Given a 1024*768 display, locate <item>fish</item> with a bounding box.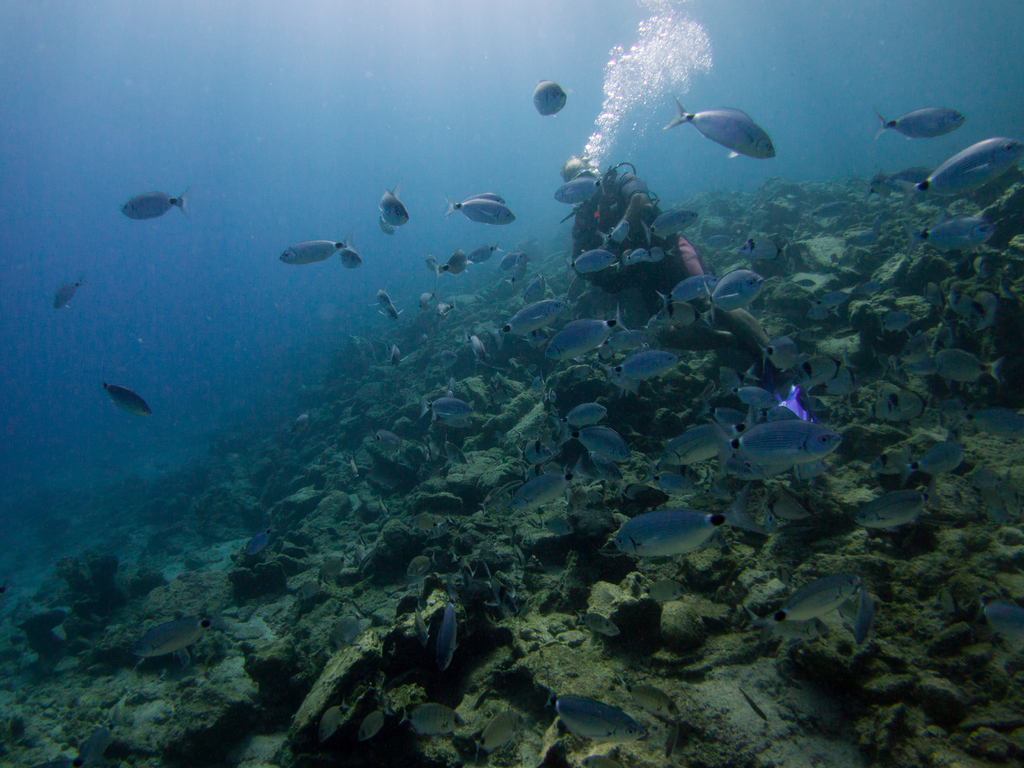
Located: Rect(104, 369, 152, 419).
